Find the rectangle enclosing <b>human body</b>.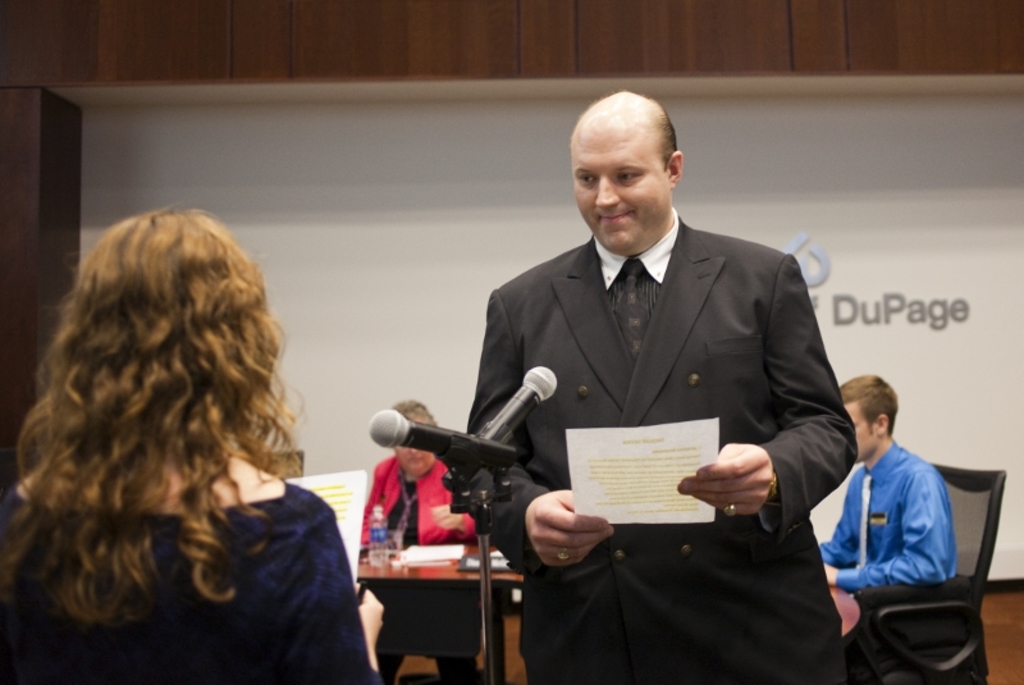
region(1, 236, 340, 661).
